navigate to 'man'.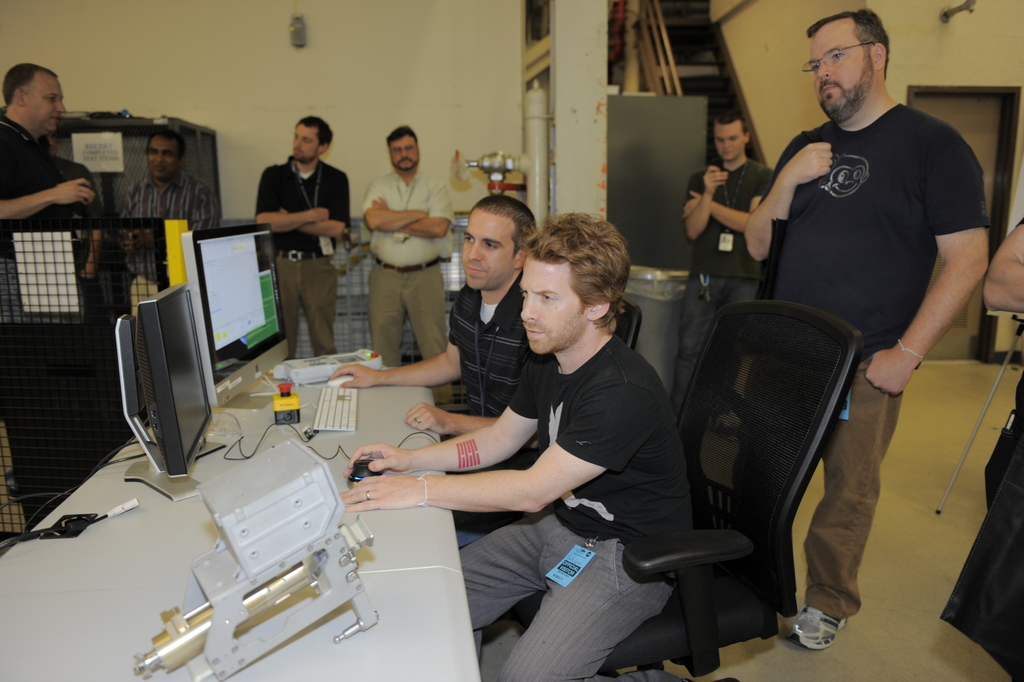
Navigation target: (344, 216, 698, 681).
